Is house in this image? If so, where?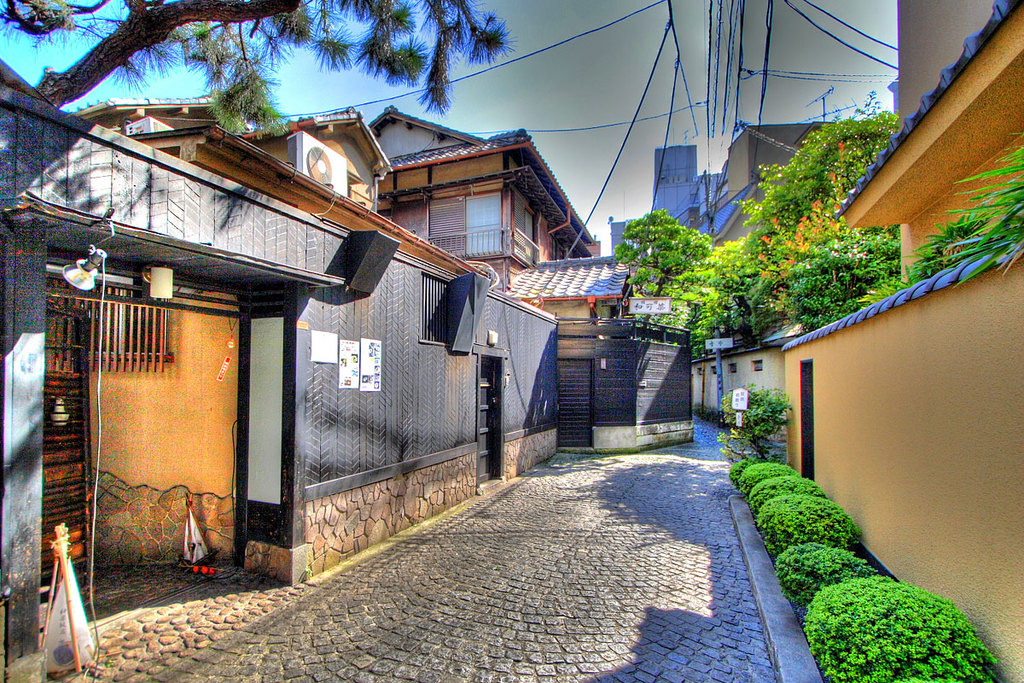
Yes, at (x1=368, y1=107, x2=695, y2=441).
